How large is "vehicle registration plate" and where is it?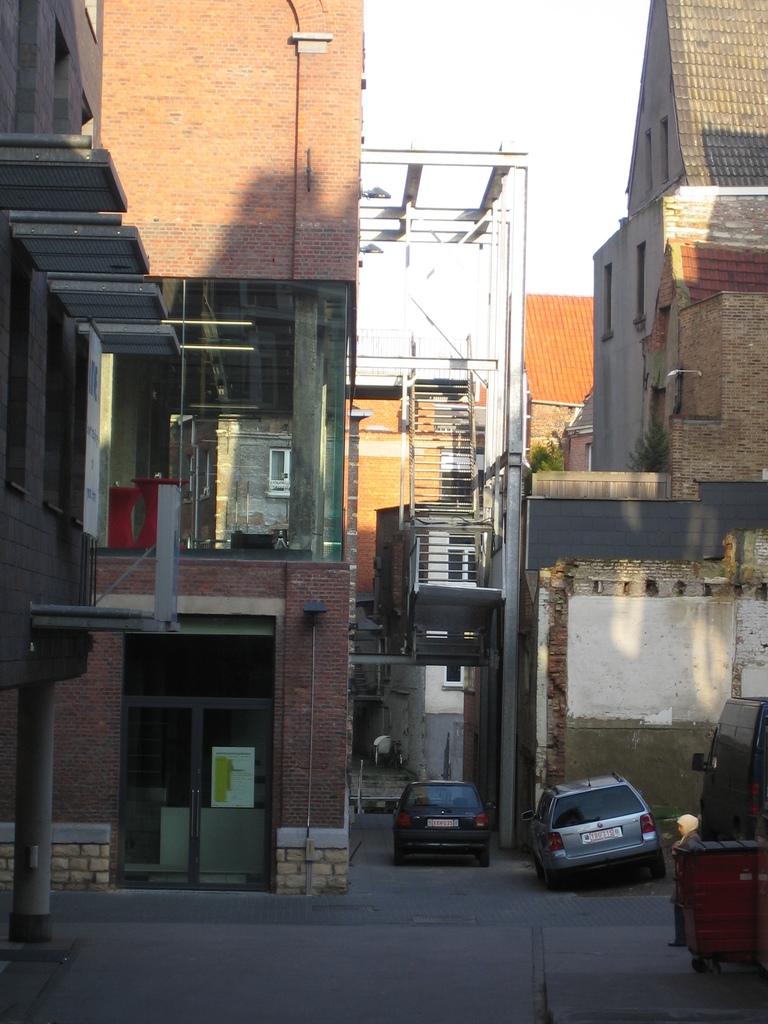
Bounding box: <bbox>425, 815, 456, 822</bbox>.
